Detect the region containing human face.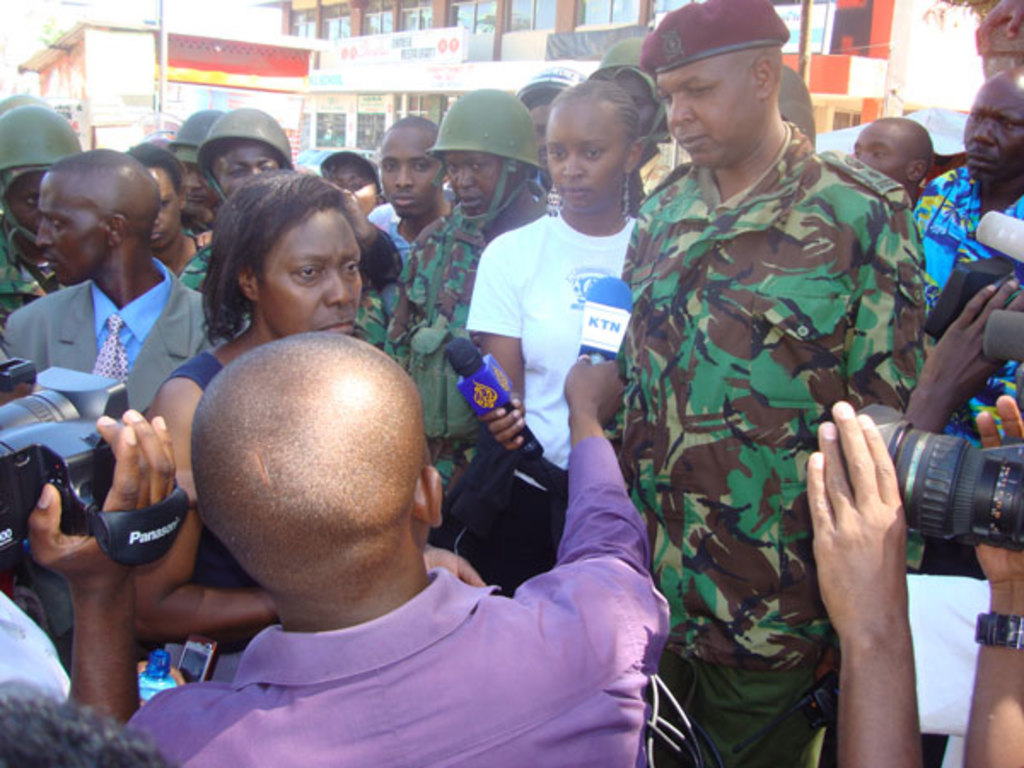
<box>148,166,179,247</box>.
